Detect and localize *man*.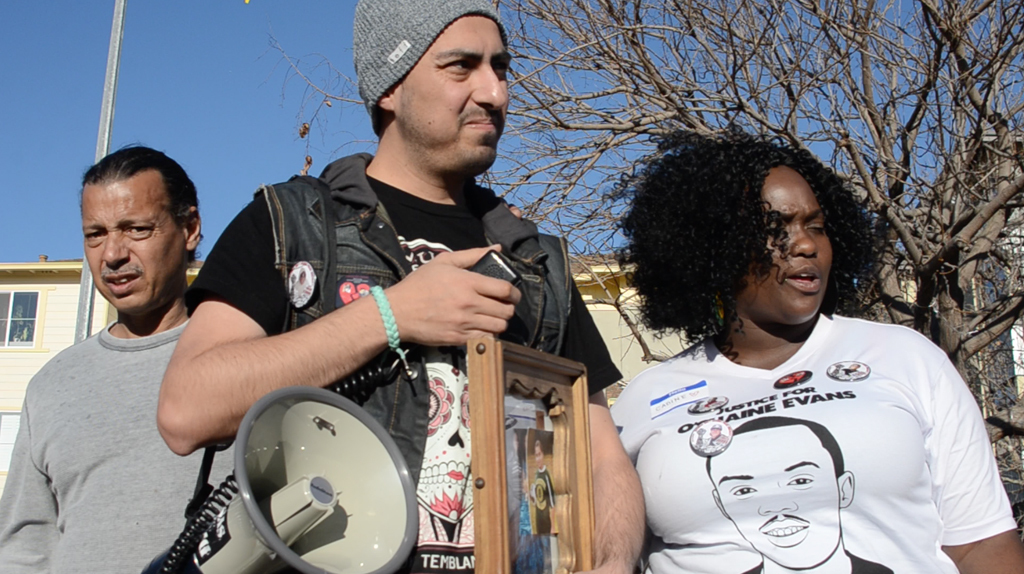
Localized at l=706, t=414, r=892, b=573.
